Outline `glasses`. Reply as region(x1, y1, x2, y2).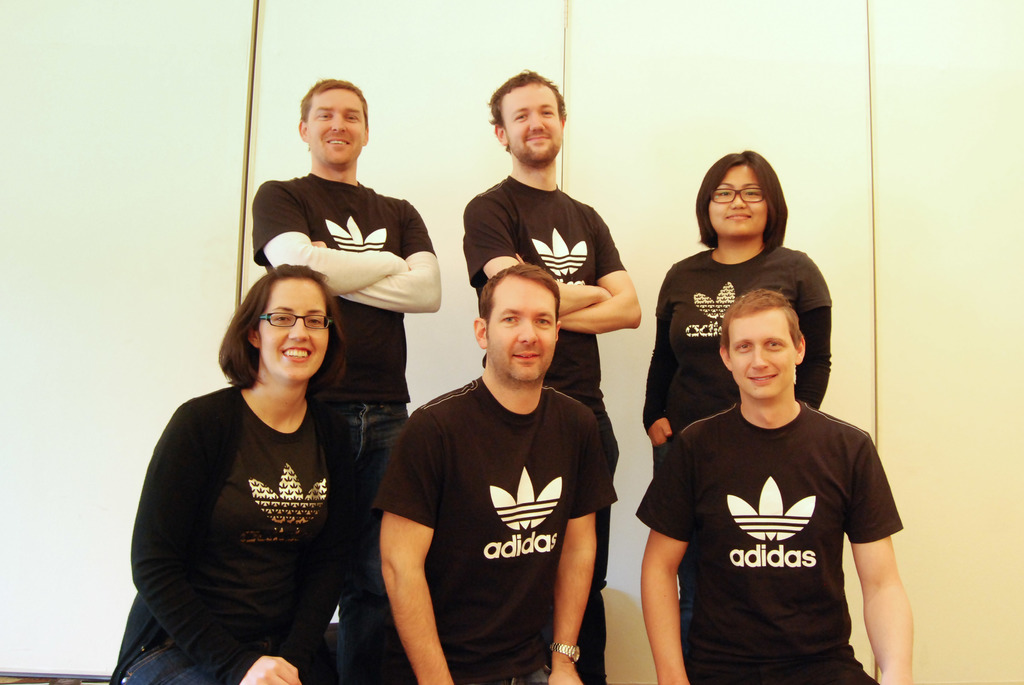
region(261, 309, 338, 328).
